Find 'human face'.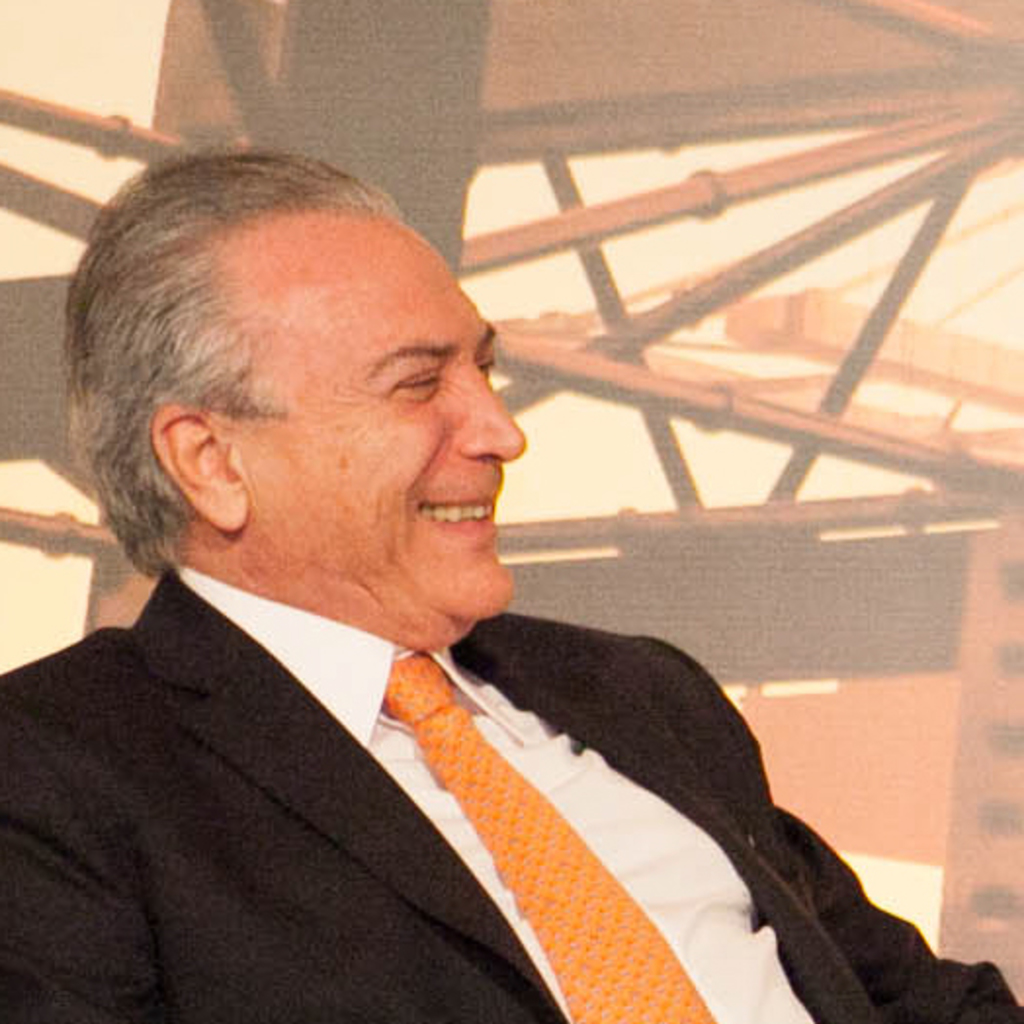
bbox(235, 211, 528, 639).
